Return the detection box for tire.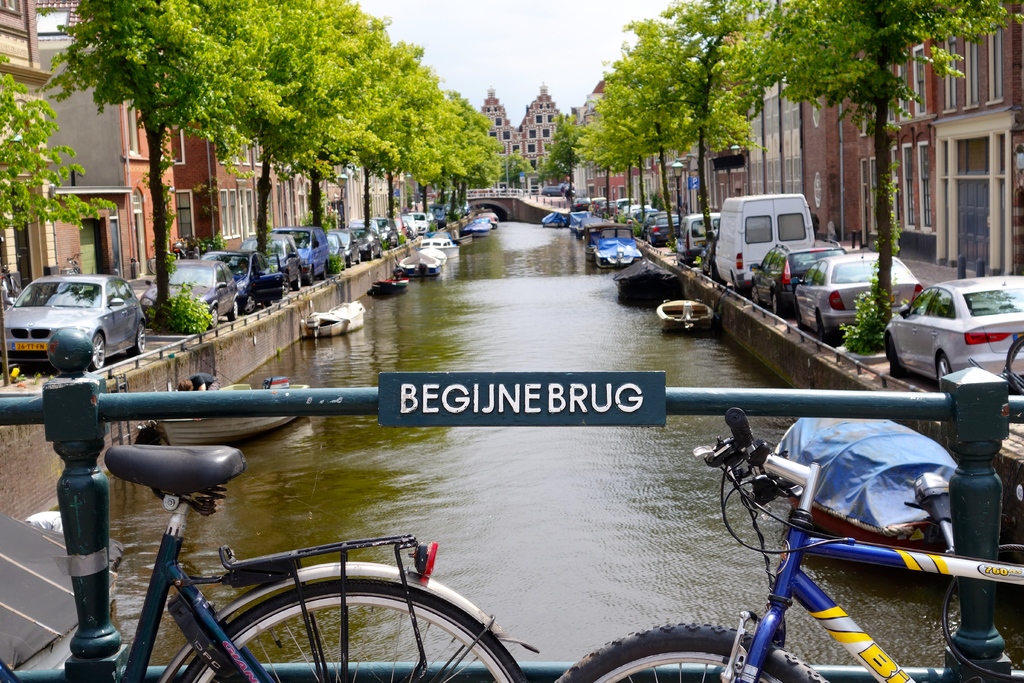
bbox=(320, 268, 328, 283).
